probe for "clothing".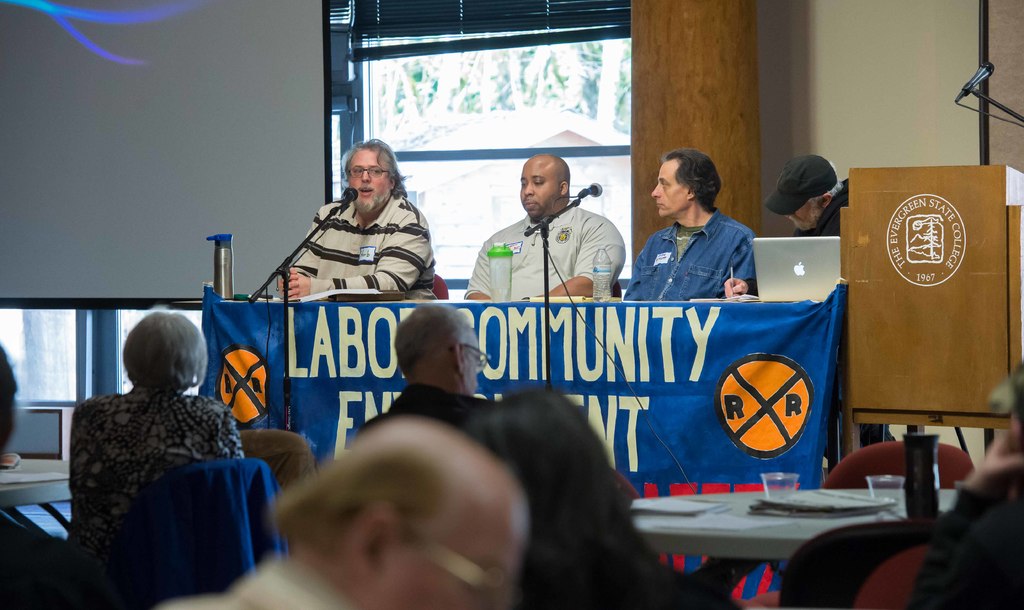
Probe result: left=97, top=457, right=294, bottom=609.
